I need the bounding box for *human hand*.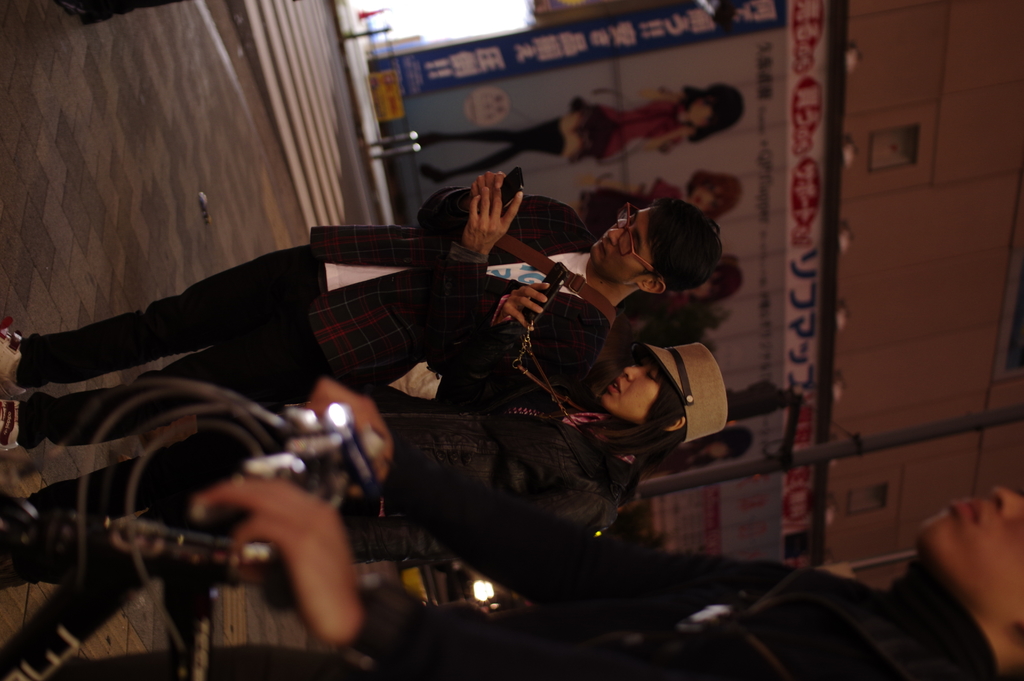
Here it is: 467/168/503/196.
